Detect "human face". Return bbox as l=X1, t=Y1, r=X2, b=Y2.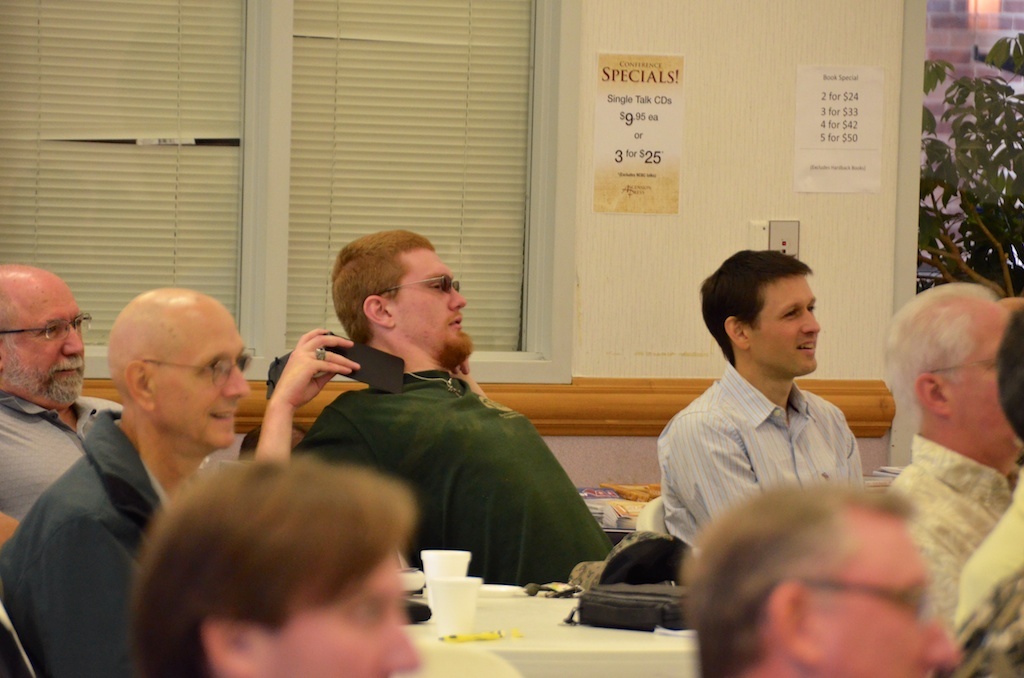
l=390, t=248, r=474, b=358.
